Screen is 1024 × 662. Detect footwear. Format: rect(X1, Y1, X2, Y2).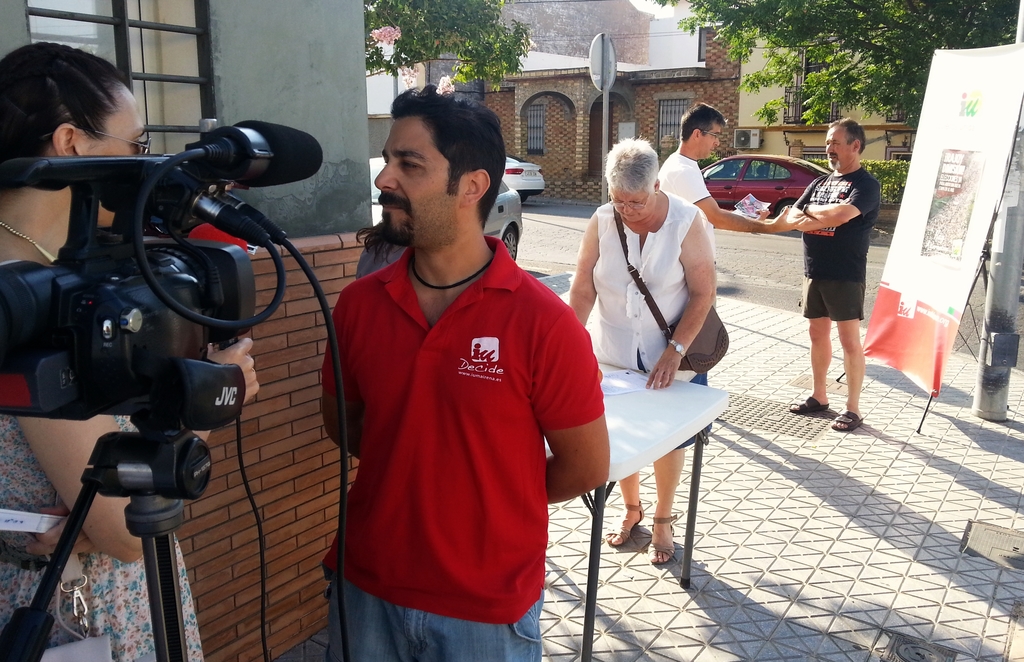
rect(647, 515, 678, 570).
